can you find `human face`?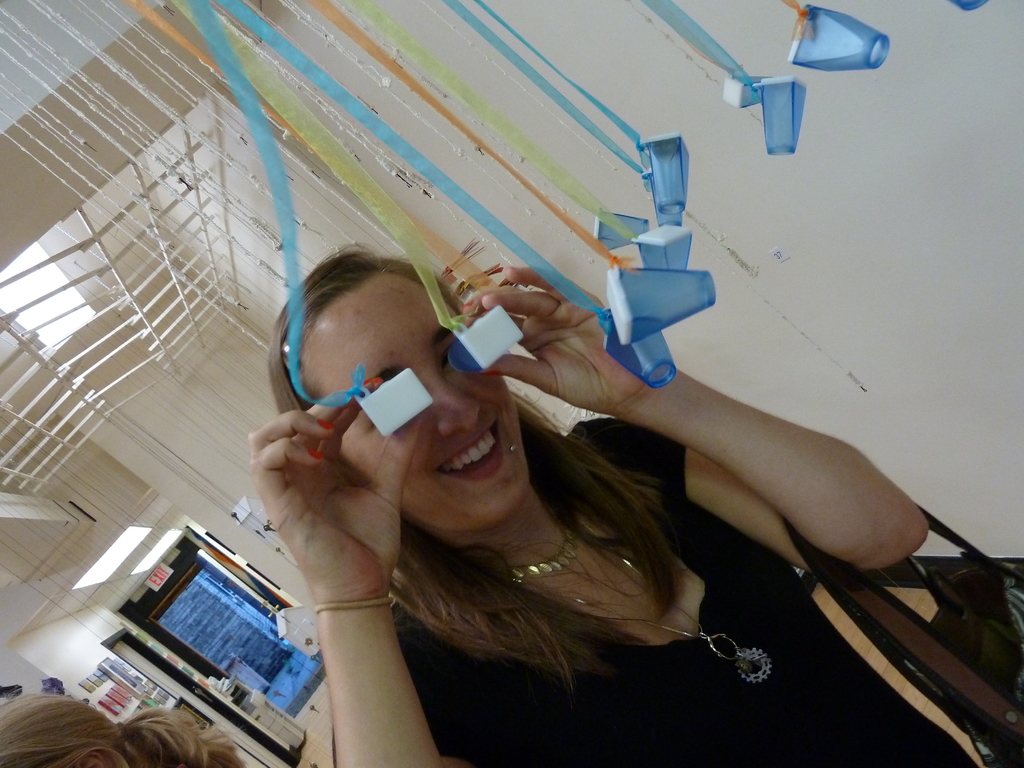
Yes, bounding box: bbox=[308, 274, 529, 531].
